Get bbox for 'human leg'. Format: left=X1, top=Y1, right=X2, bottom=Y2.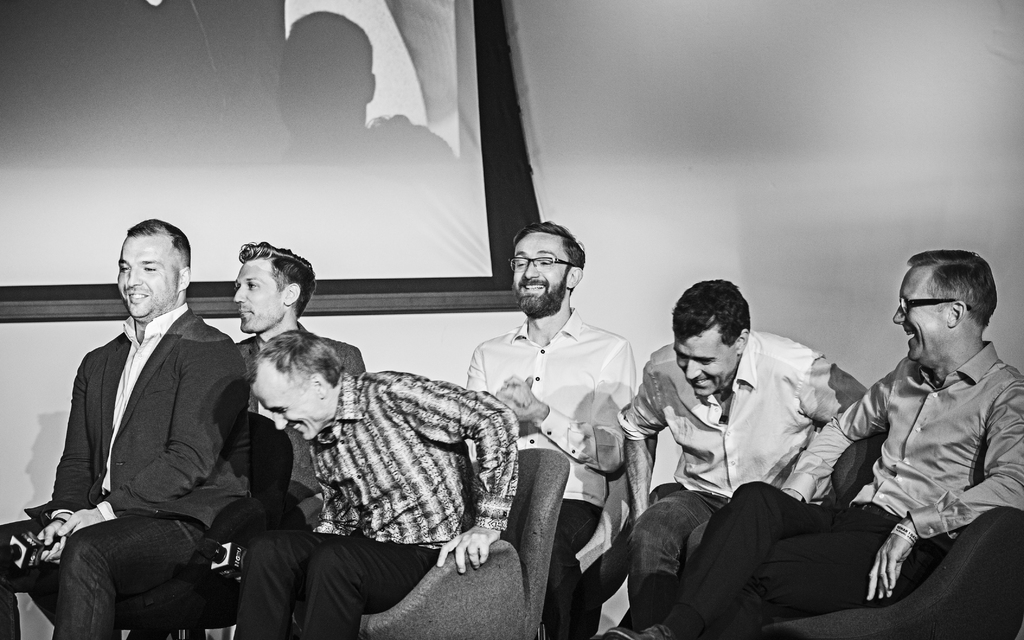
left=630, top=477, right=710, bottom=639.
